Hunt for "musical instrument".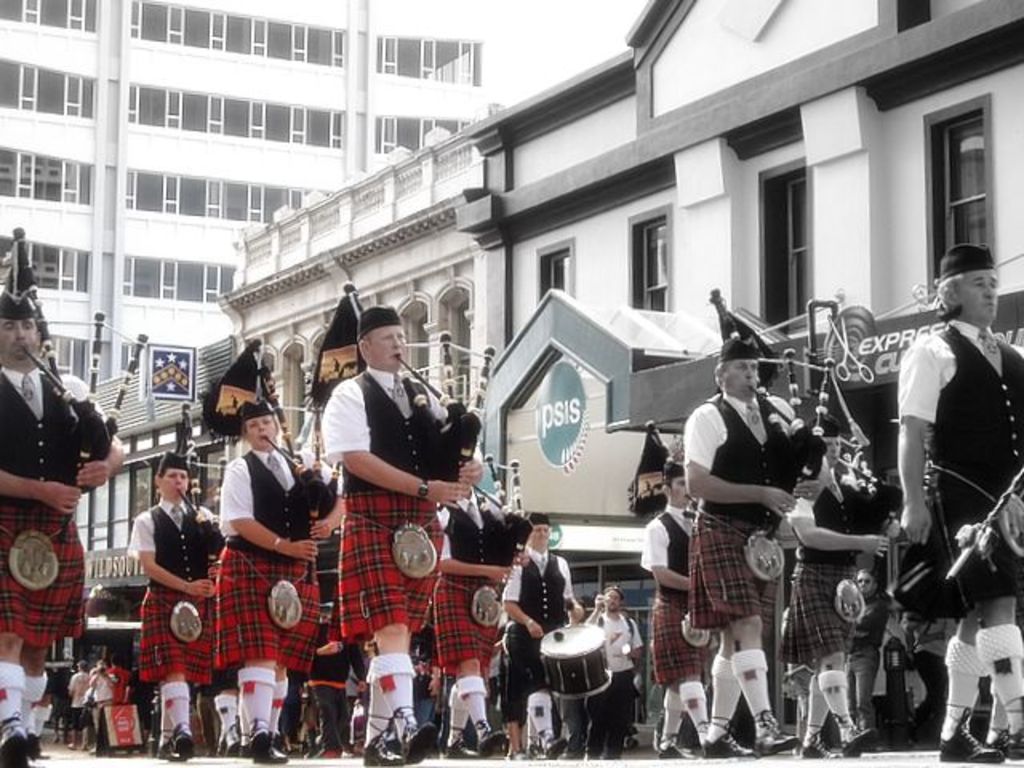
Hunted down at box(642, 418, 718, 538).
